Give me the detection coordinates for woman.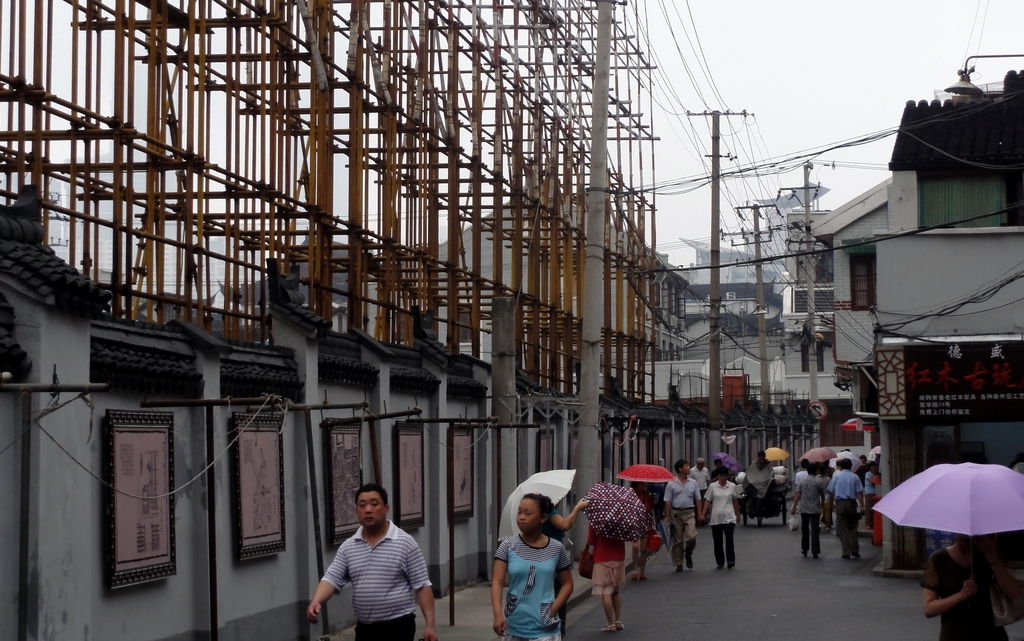
pyautogui.locateOnScreen(587, 519, 625, 633).
